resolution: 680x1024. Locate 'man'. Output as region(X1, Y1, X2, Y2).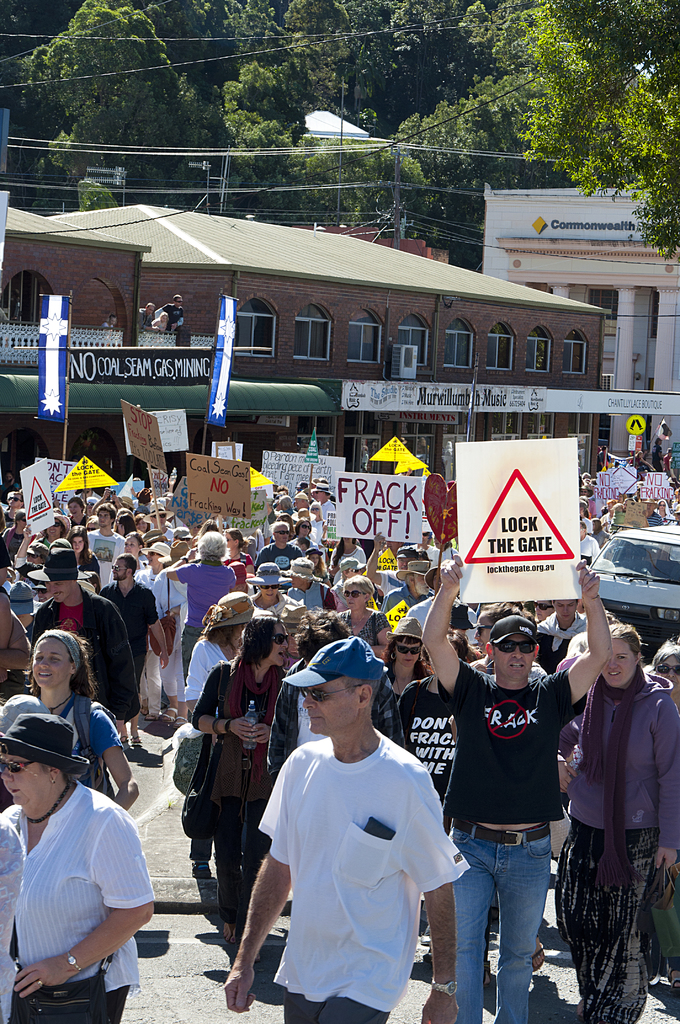
region(26, 546, 140, 799).
